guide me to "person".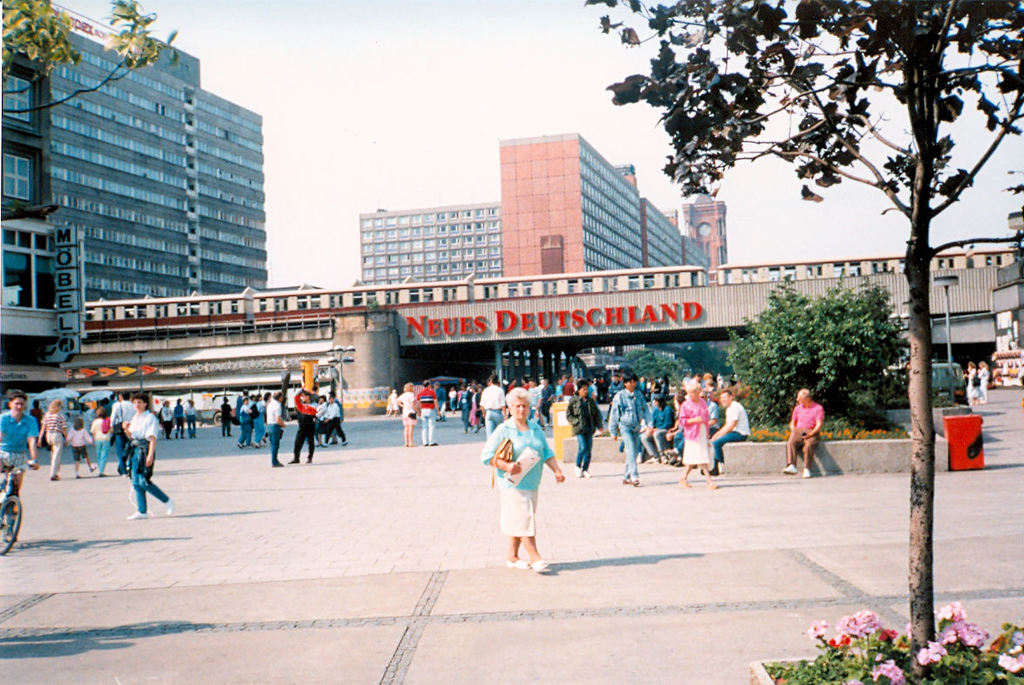
Guidance: 60/414/93/478.
